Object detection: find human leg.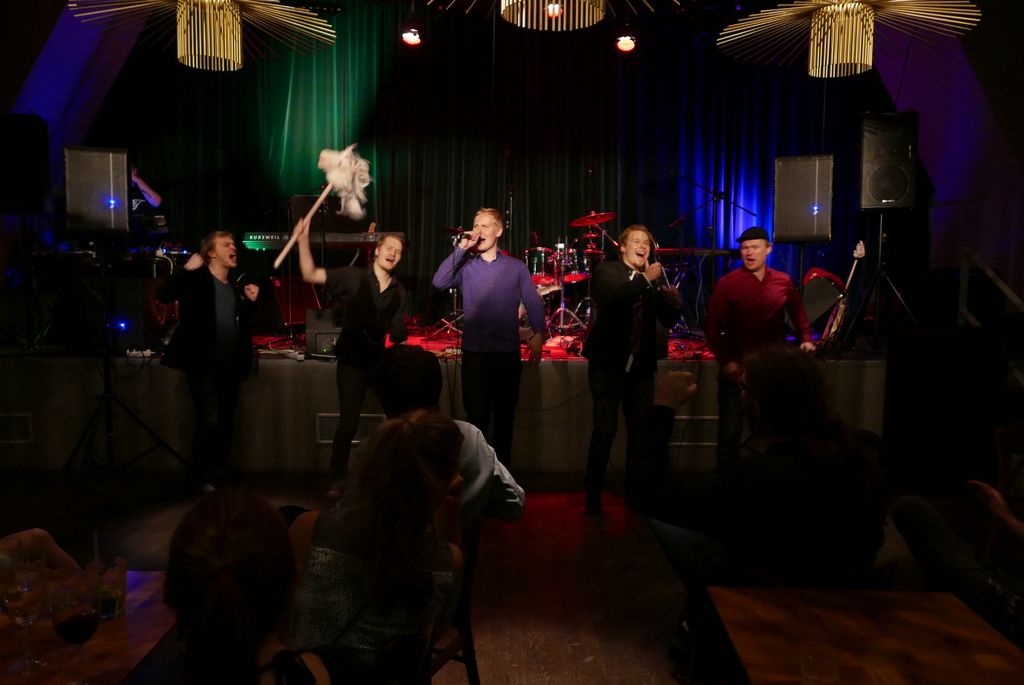
bbox=(191, 365, 230, 487).
